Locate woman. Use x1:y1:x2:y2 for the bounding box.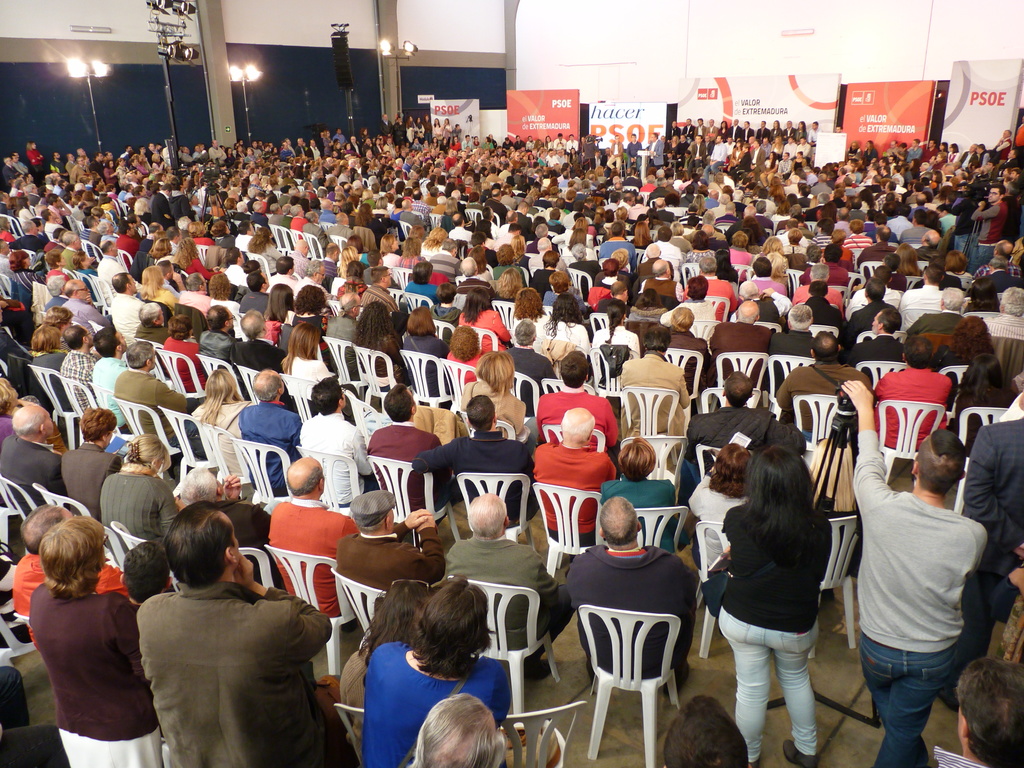
356:202:382:241.
